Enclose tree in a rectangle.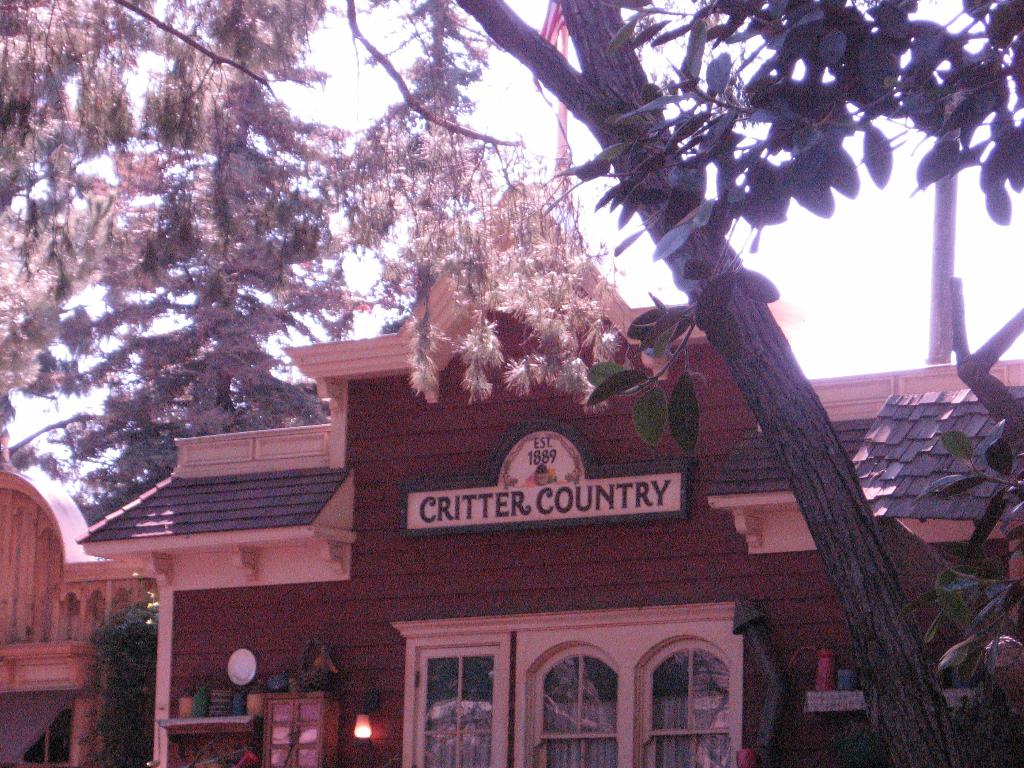
533,4,1023,467.
